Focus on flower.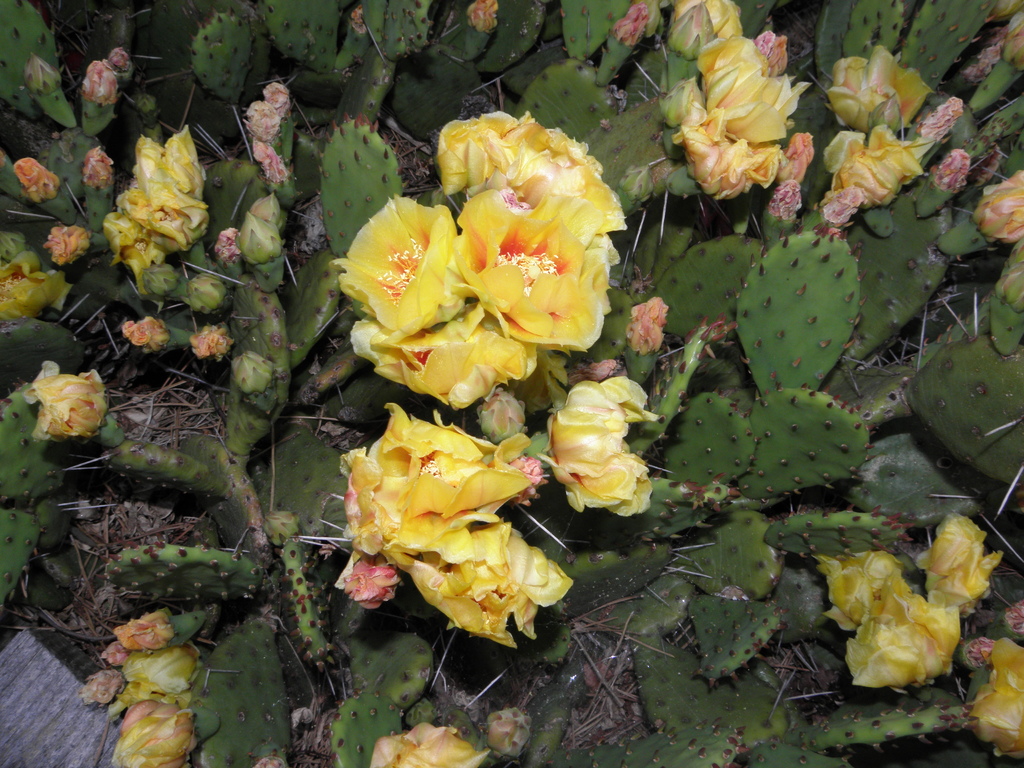
Focused at [115, 642, 201, 699].
